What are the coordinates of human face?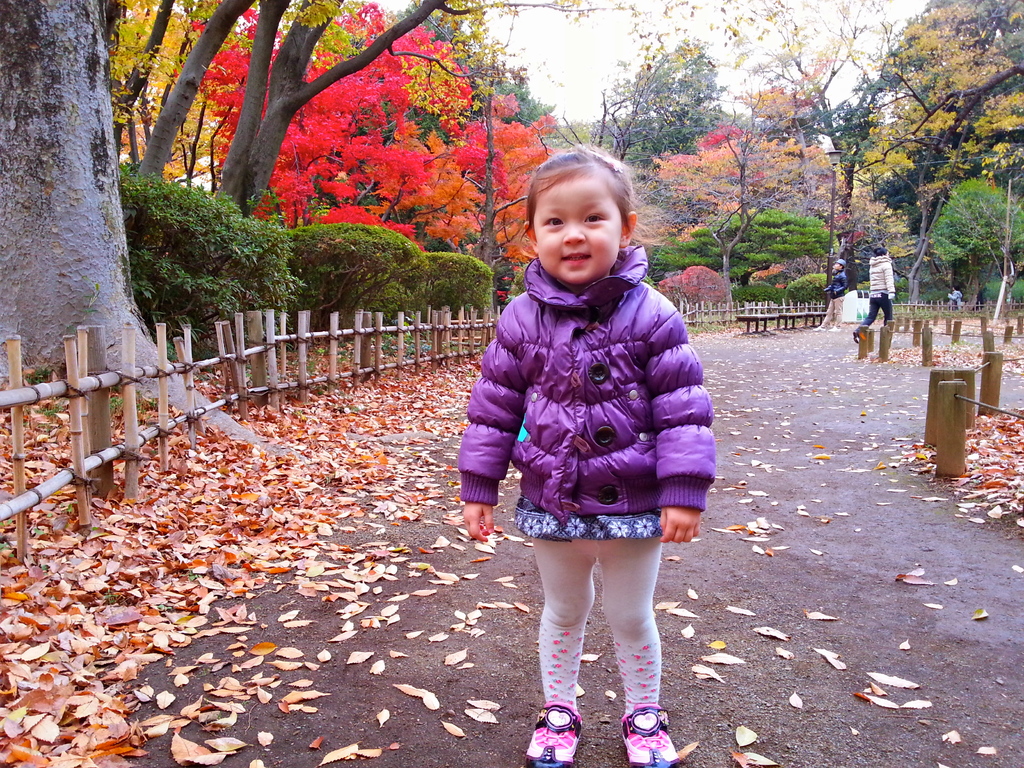
[882, 249, 892, 259].
